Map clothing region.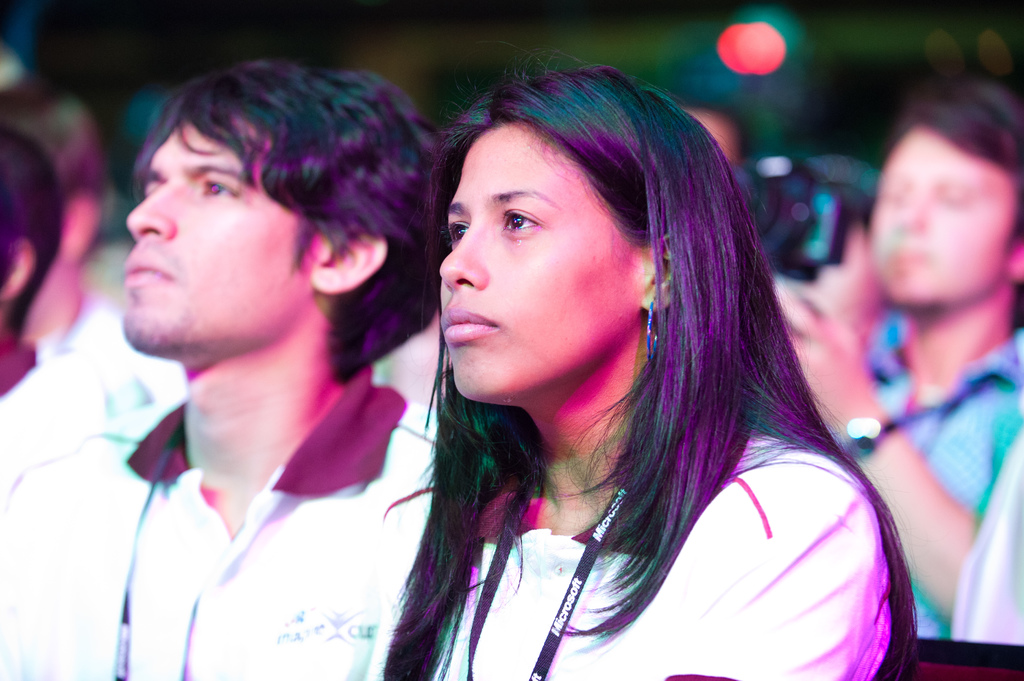
Mapped to locate(397, 422, 904, 680).
